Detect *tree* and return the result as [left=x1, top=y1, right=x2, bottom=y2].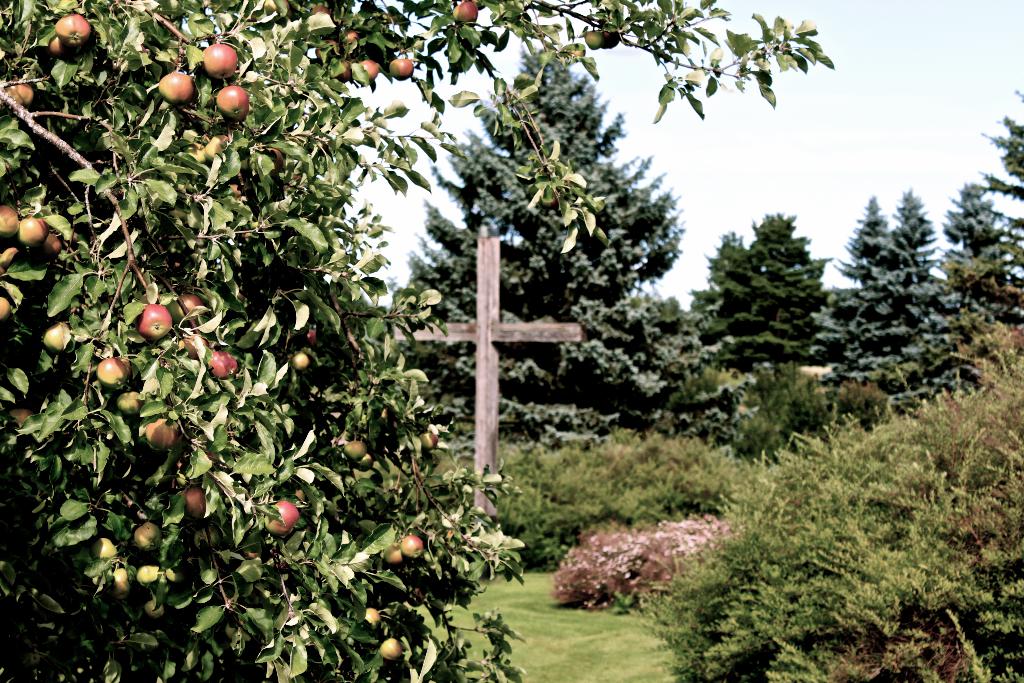
[left=979, top=99, right=1023, bottom=352].
